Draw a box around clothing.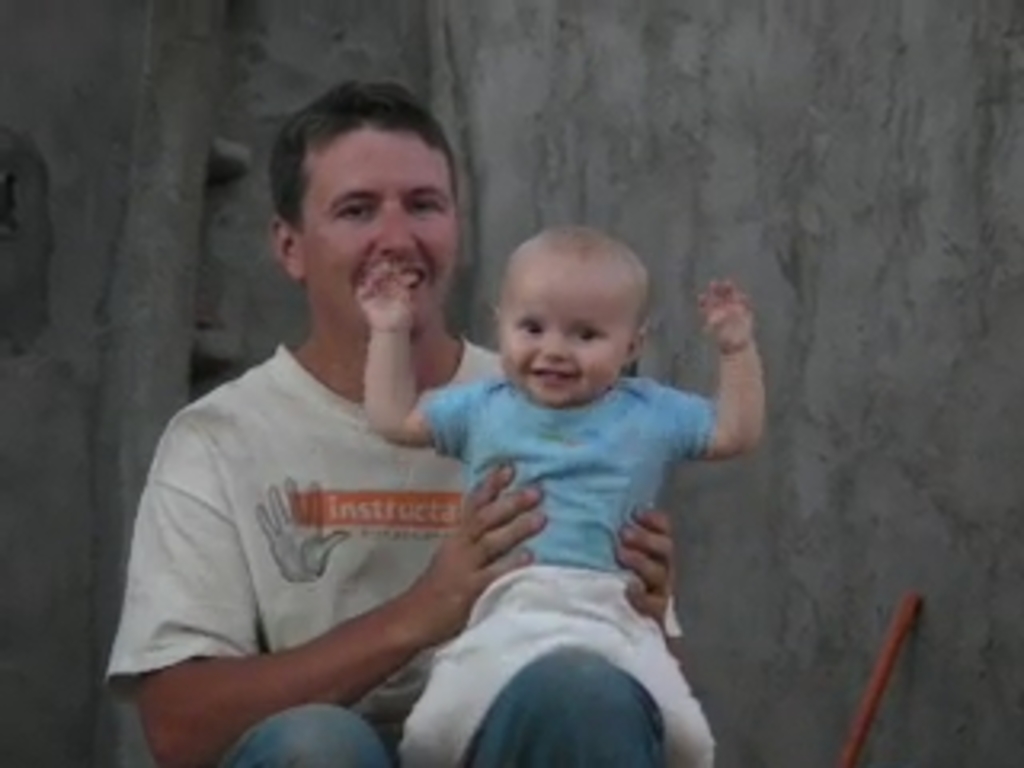
426,368,733,765.
